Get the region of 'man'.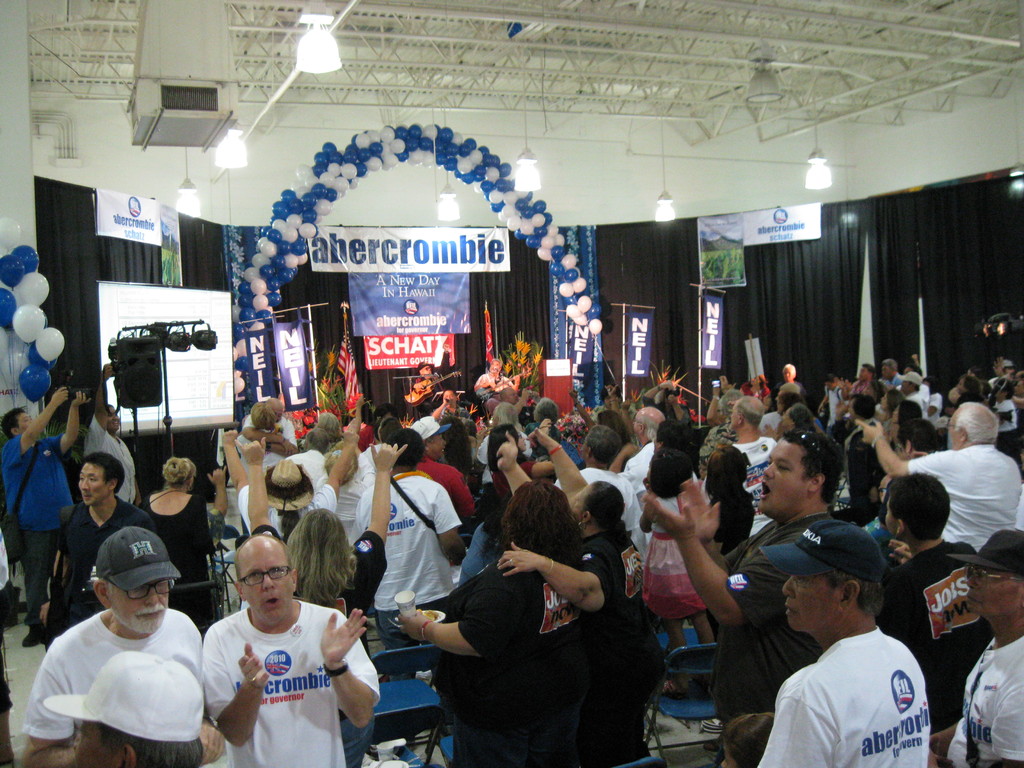
rect(935, 531, 1023, 767).
